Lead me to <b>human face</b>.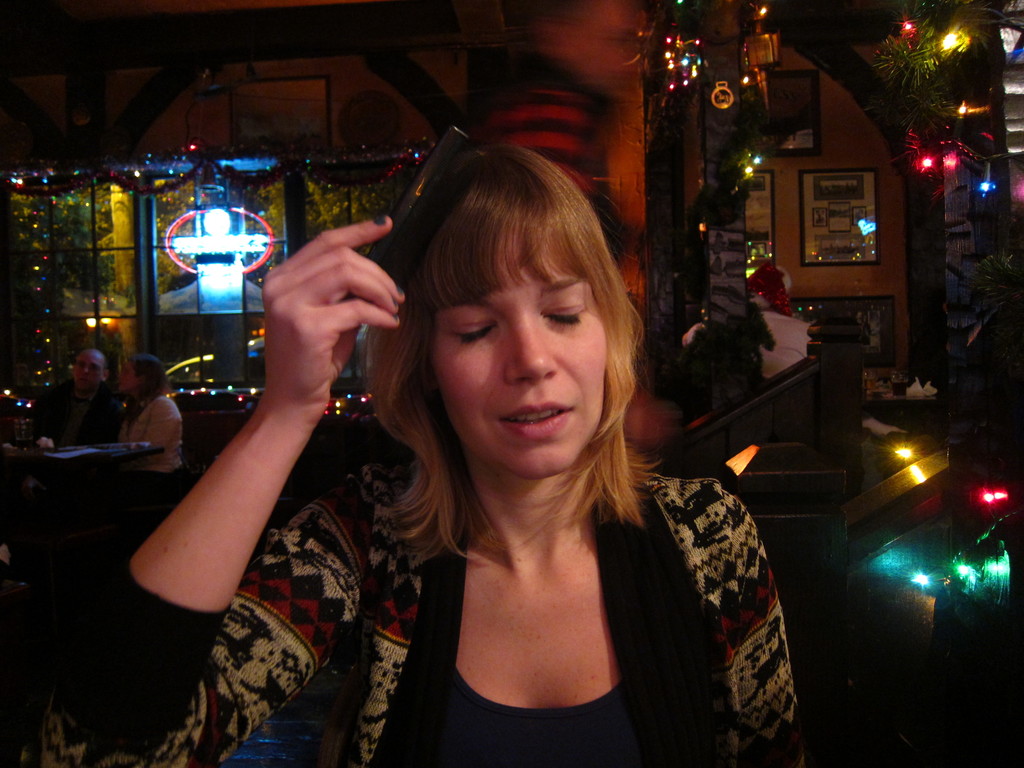
Lead to bbox=(116, 362, 131, 389).
